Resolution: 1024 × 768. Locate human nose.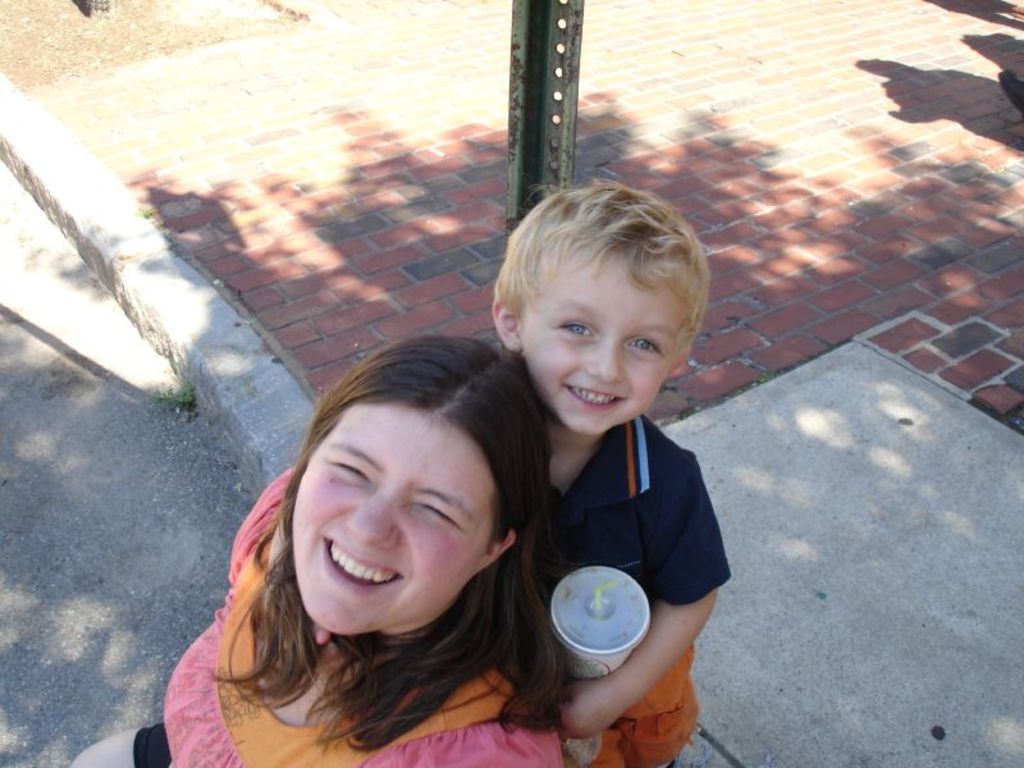
locate(344, 479, 397, 552).
